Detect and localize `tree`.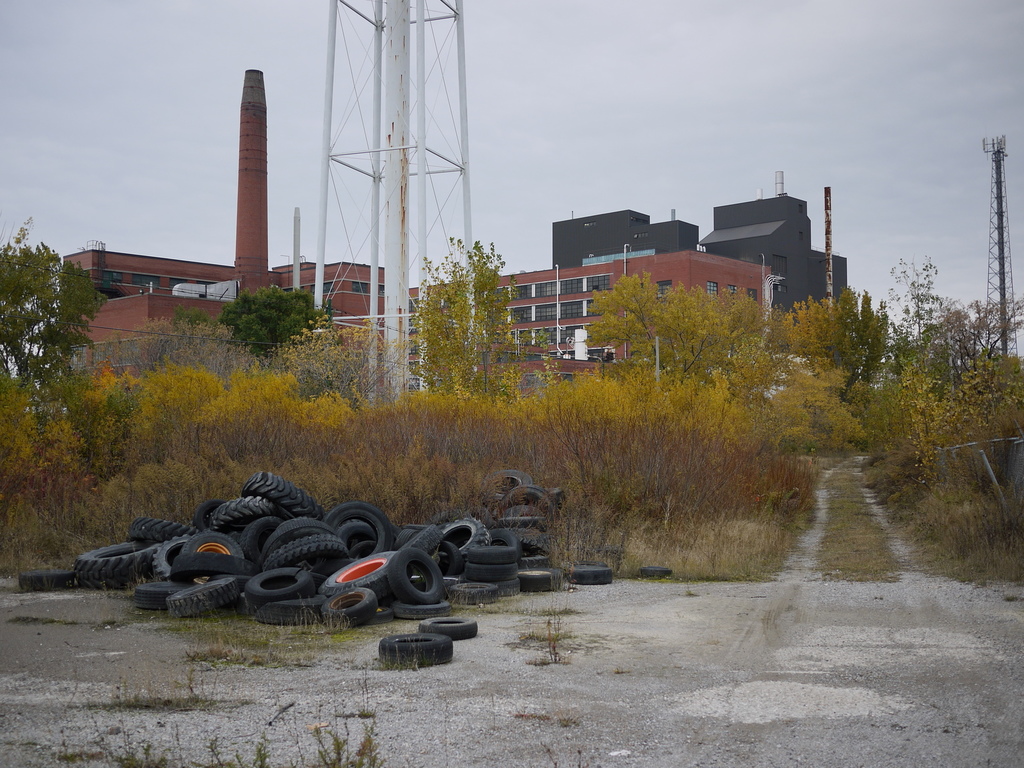
Localized at bbox=(4, 209, 107, 471).
